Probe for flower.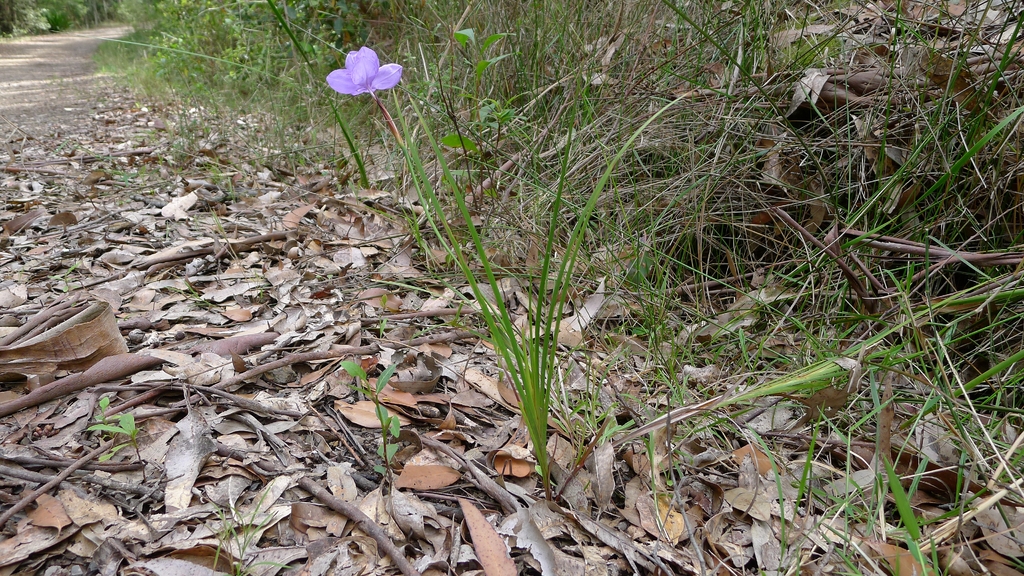
Probe result: 315/30/399/86.
